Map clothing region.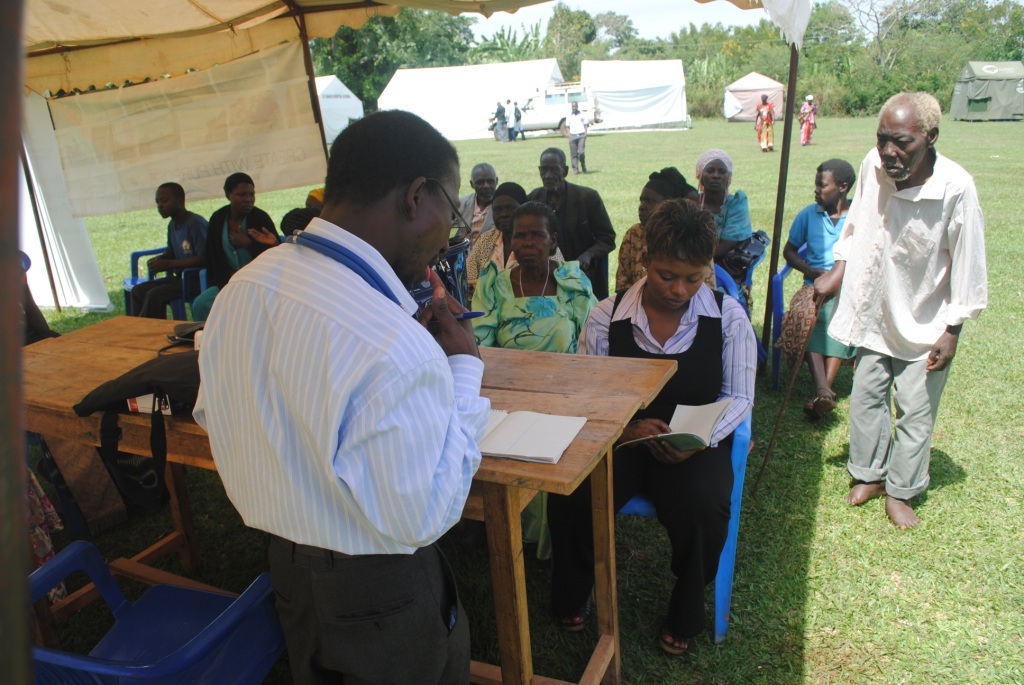
Mapped to <box>523,185,614,275</box>.
